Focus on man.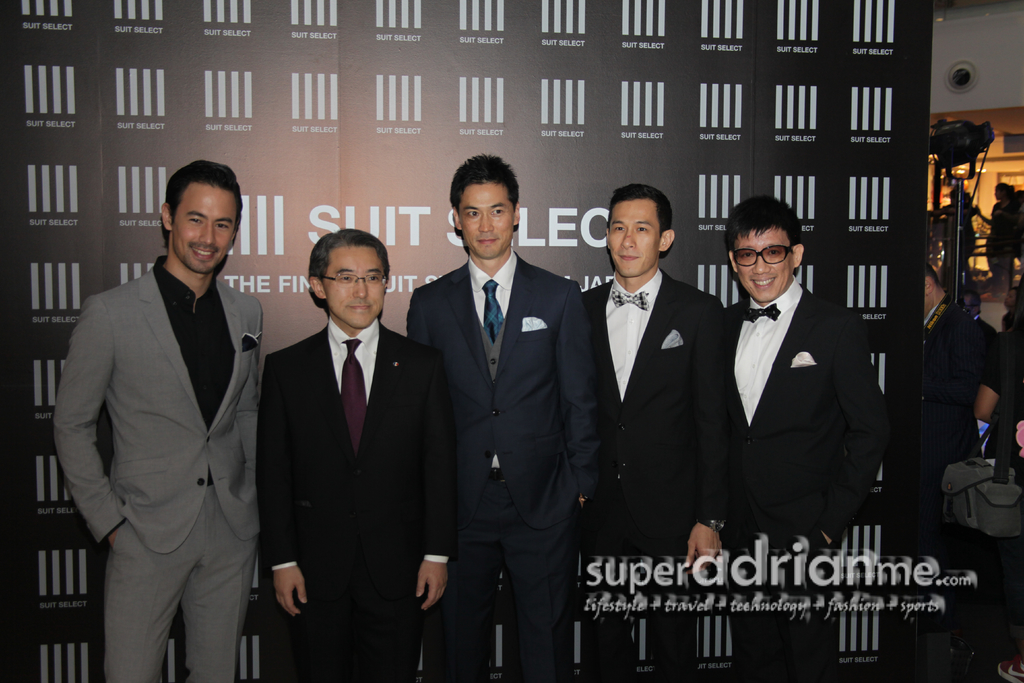
Focused at 52, 162, 268, 682.
